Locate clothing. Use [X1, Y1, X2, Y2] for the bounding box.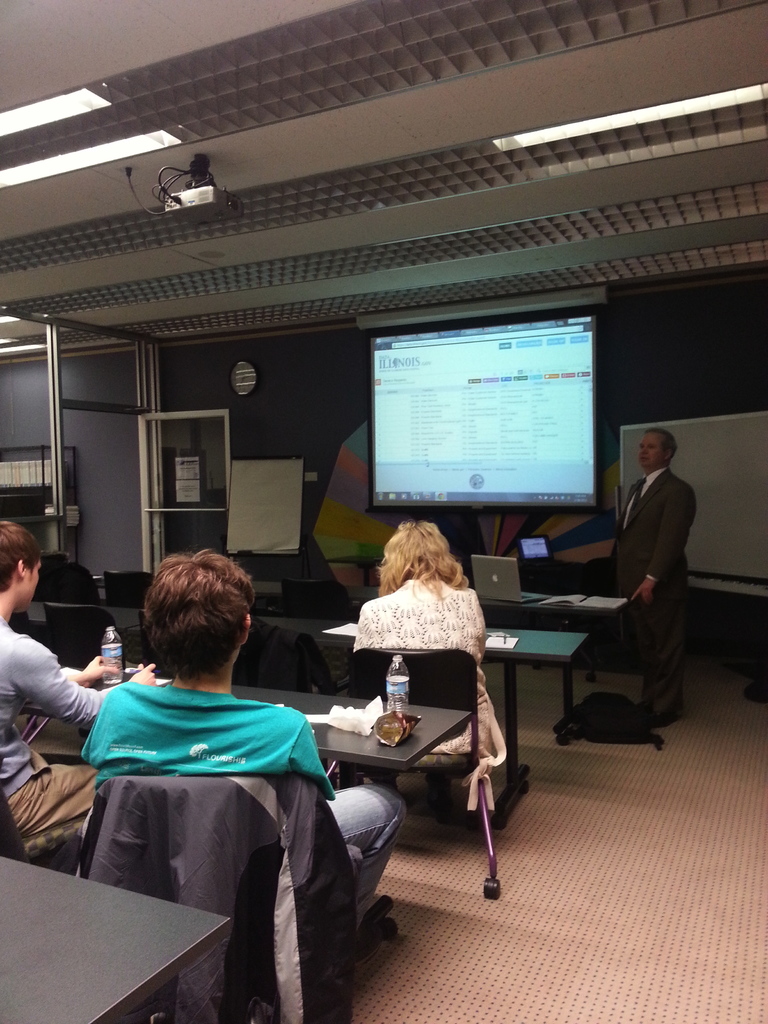
[0, 614, 102, 851].
